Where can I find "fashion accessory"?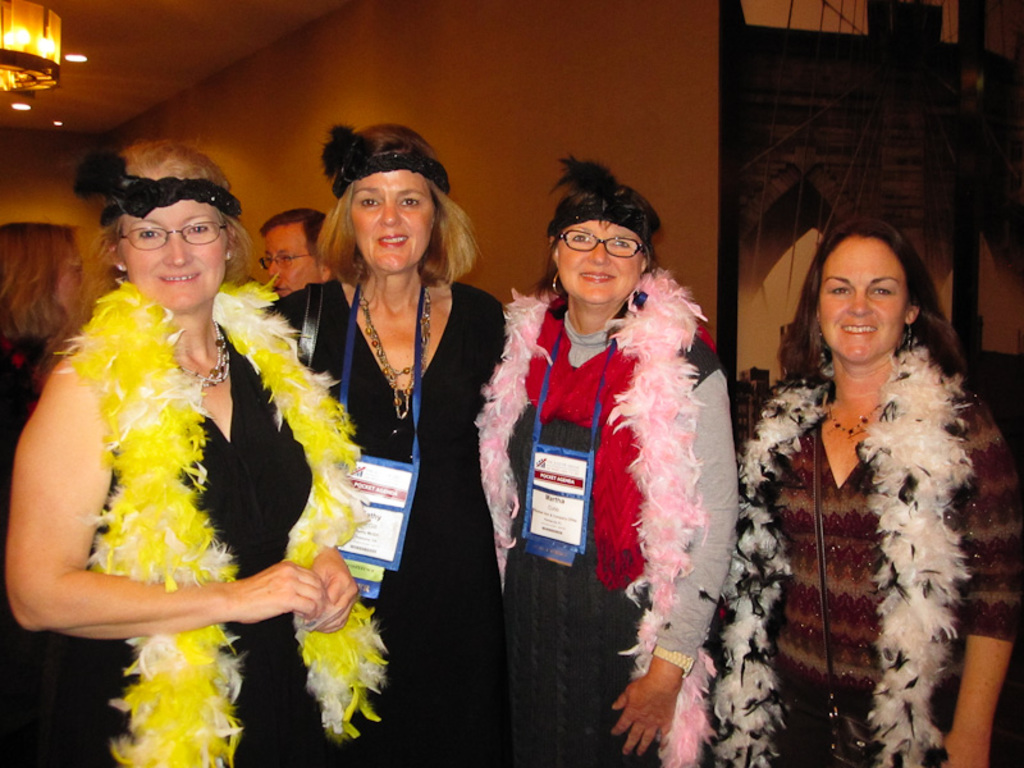
You can find it at x1=547 y1=270 x2=566 y2=297.
